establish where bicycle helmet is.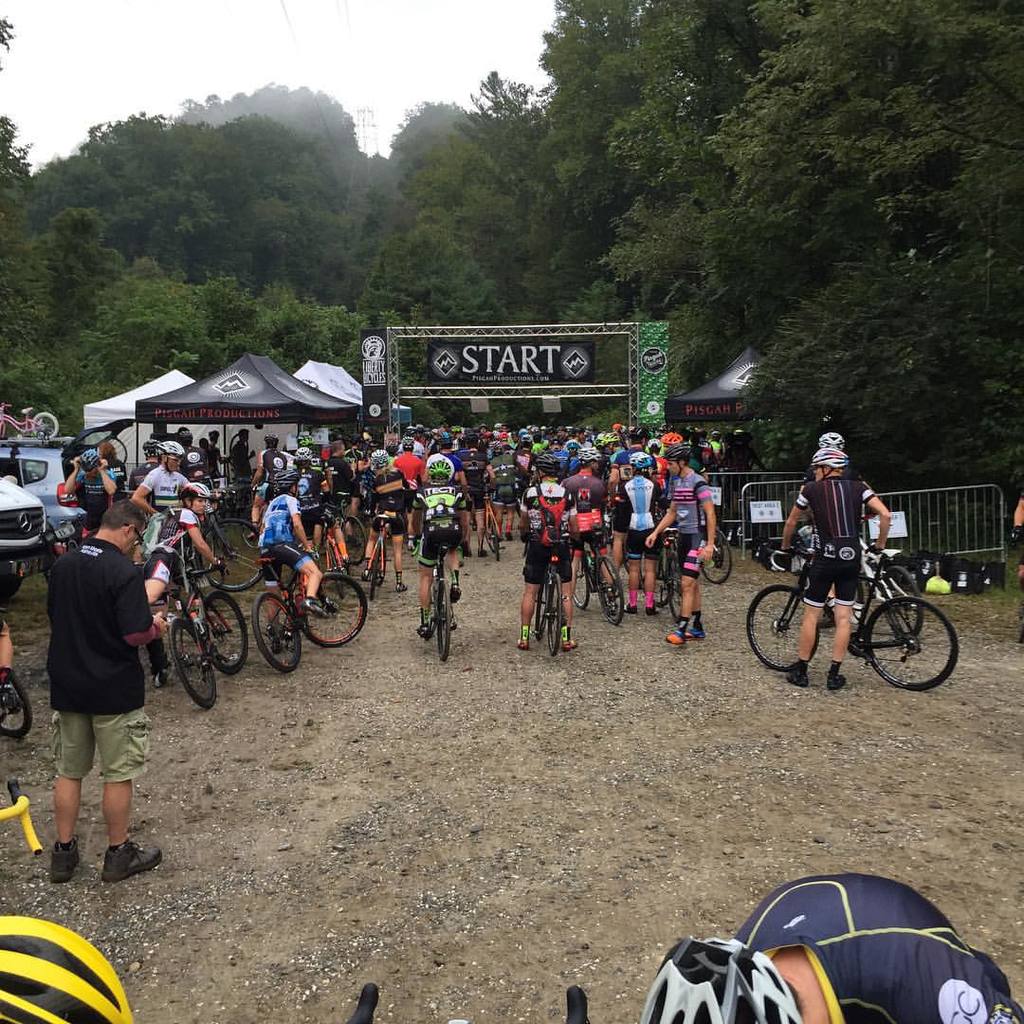
Established at <box>179,481,210,507</box>.
